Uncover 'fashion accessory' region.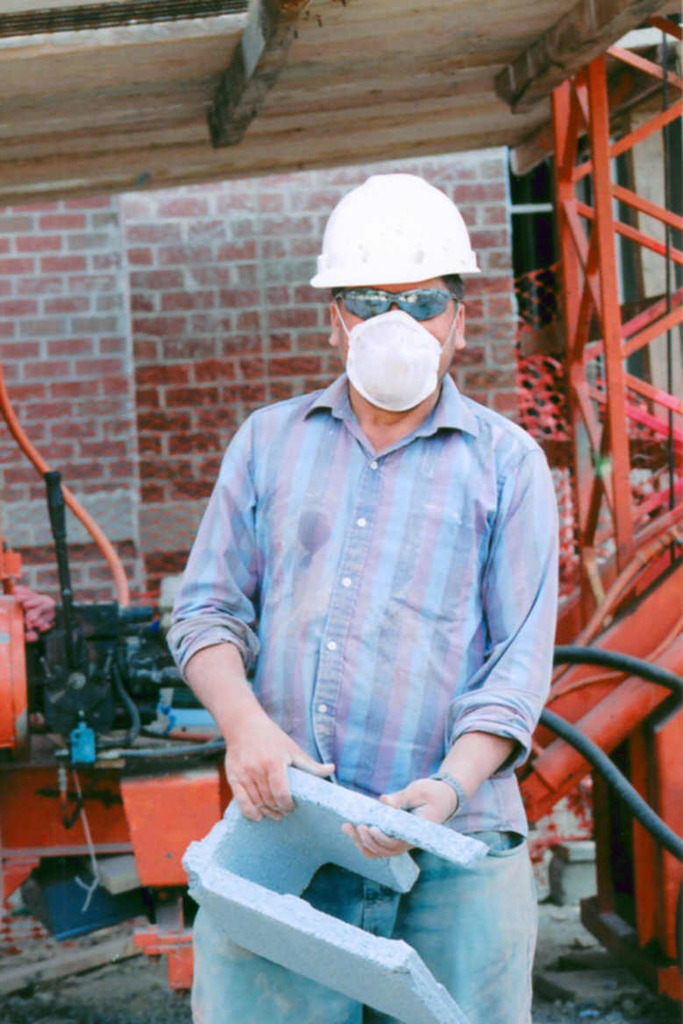
Uncovered: x1=433, y1=773, x2=468, y2=824.
